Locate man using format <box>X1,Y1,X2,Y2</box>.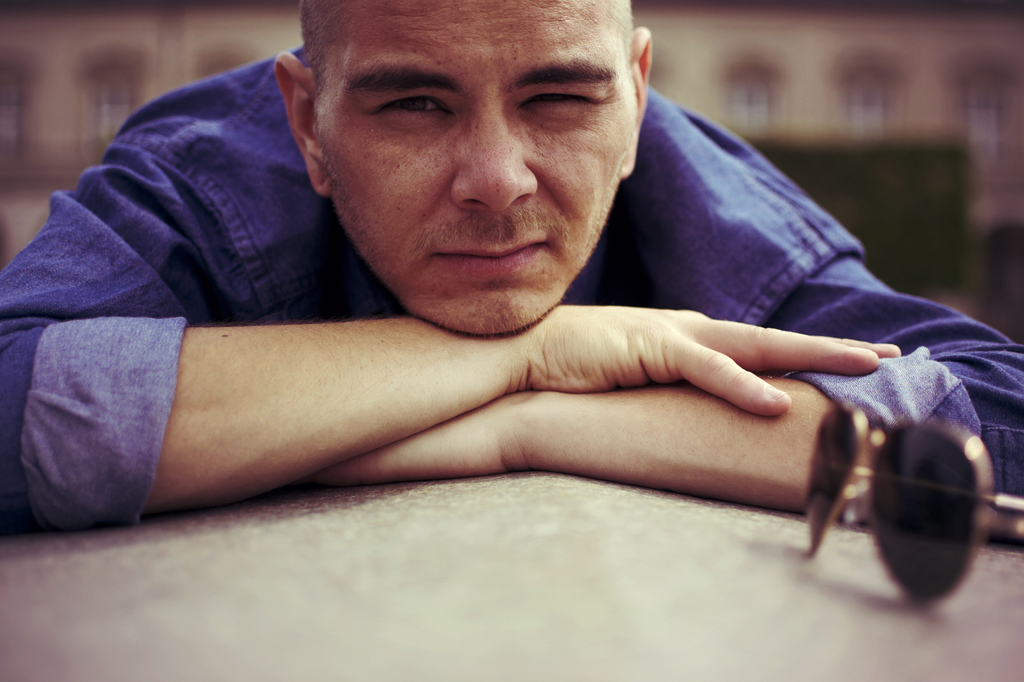
<box>0,0,1023,530</box>.
